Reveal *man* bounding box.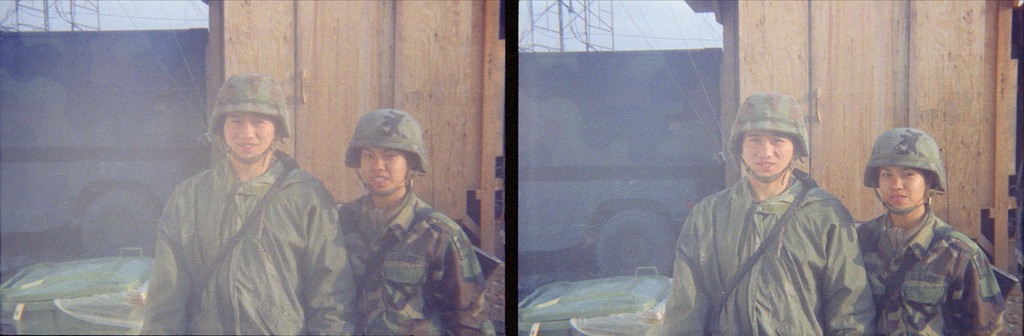
Revealed: BBox(665, 88, 876, 335).
